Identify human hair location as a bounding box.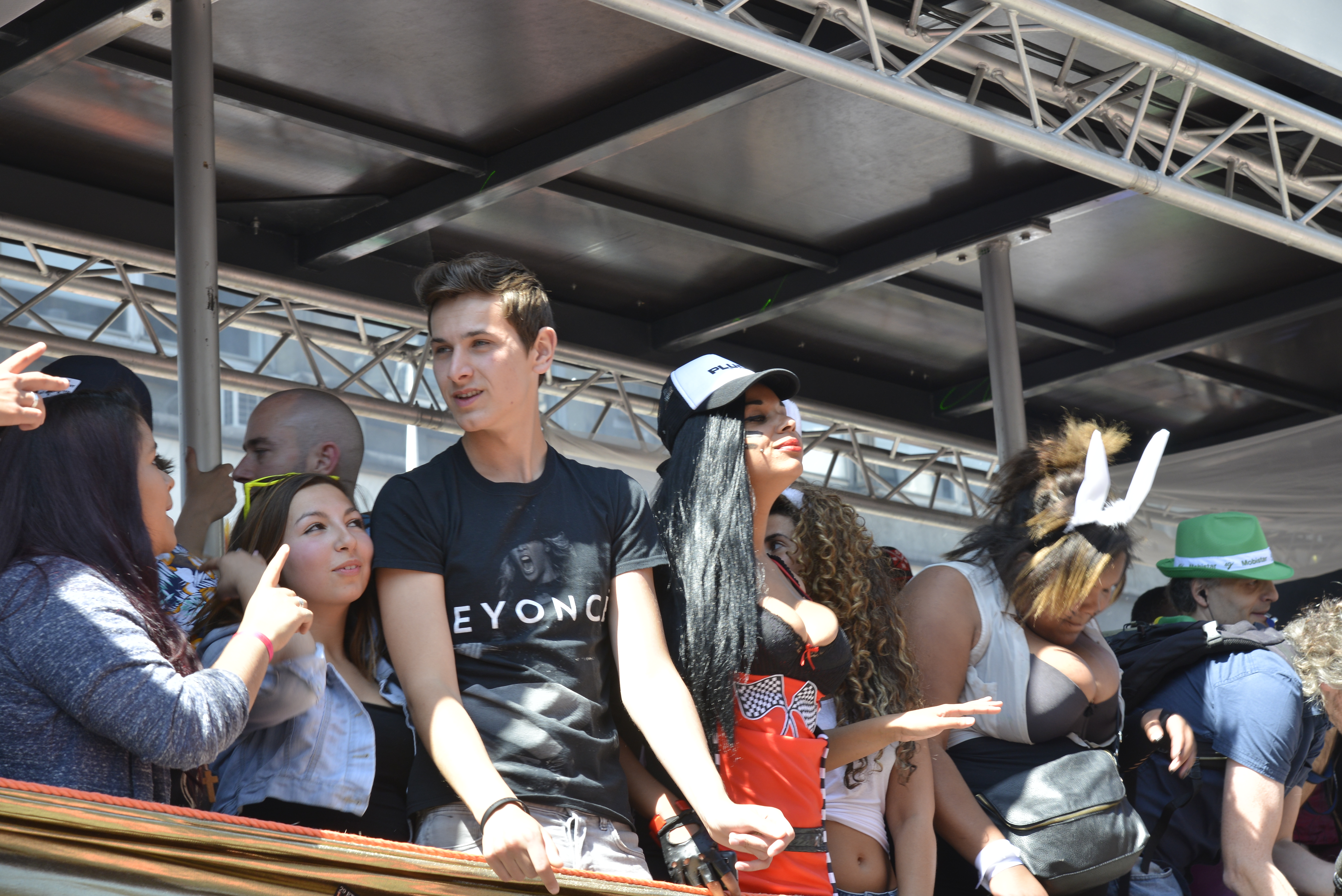
{"left": 259, "top": 128, "right": 267, "bottom": 138}.
